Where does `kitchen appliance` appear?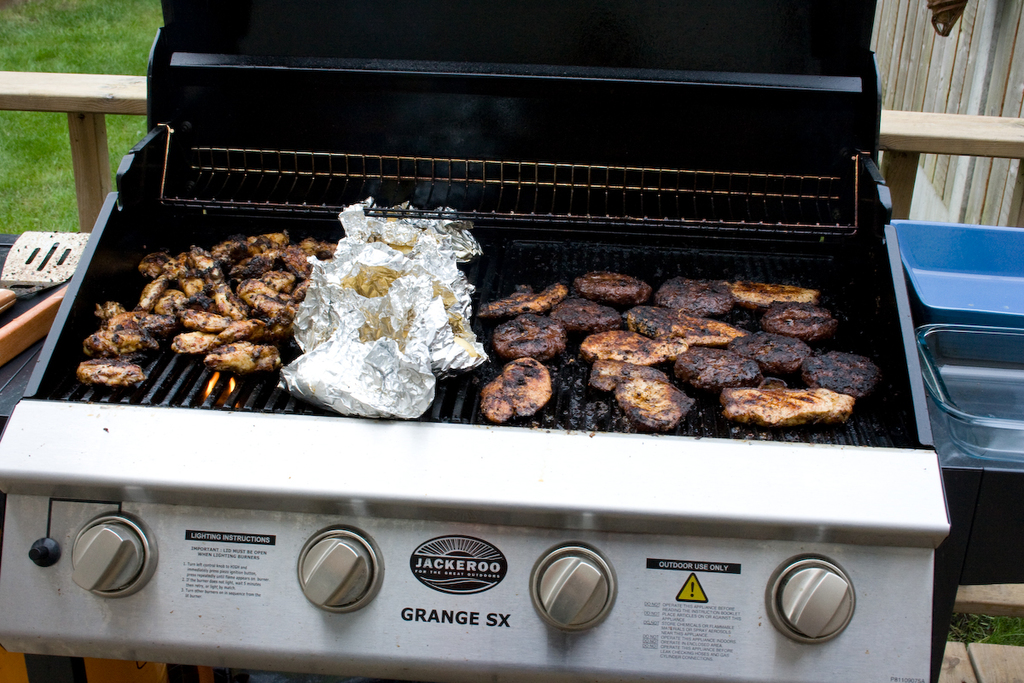
Appears at 896/219/1023/327.
